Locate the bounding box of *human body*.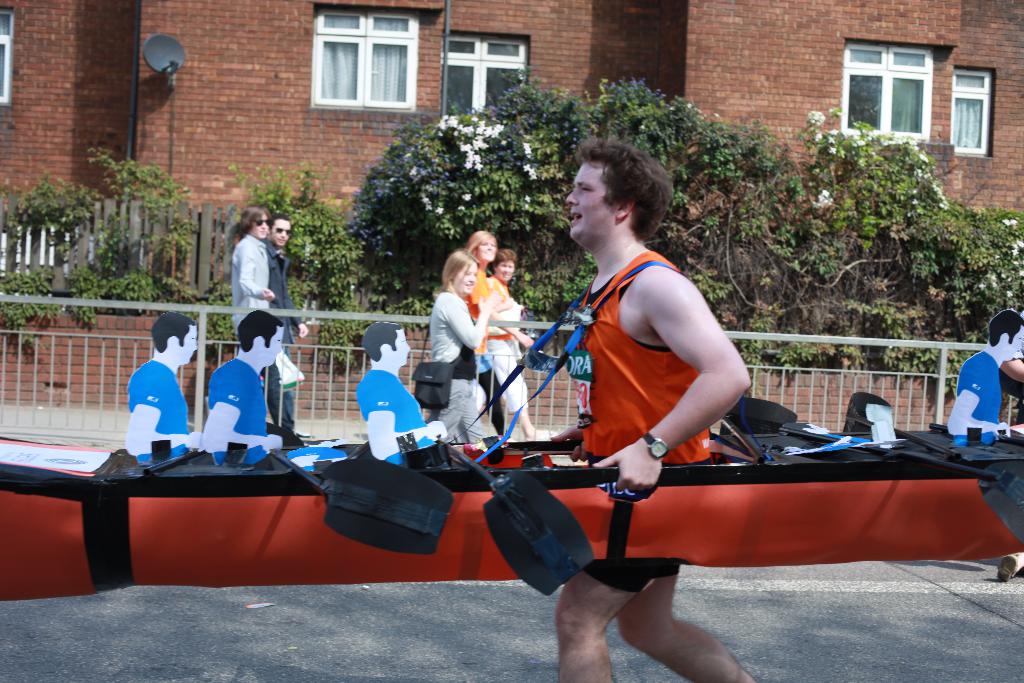
Bounding box: 488/242/547/441.
